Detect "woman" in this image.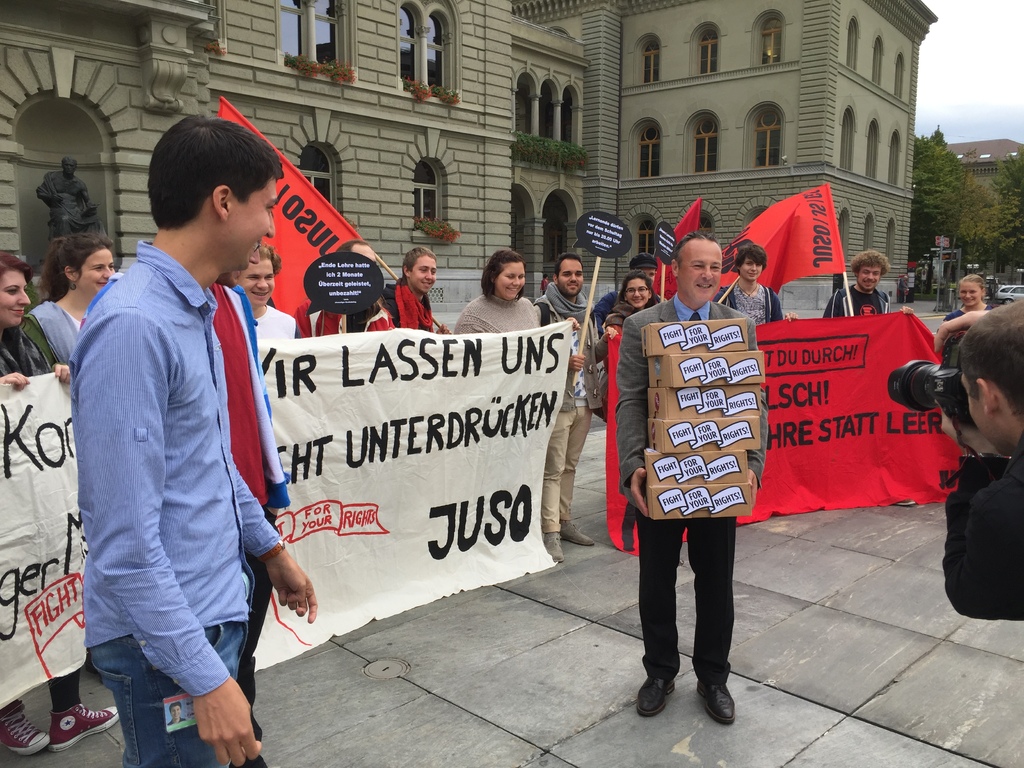
Detection: bbox=[598, 275, 669, 338].
